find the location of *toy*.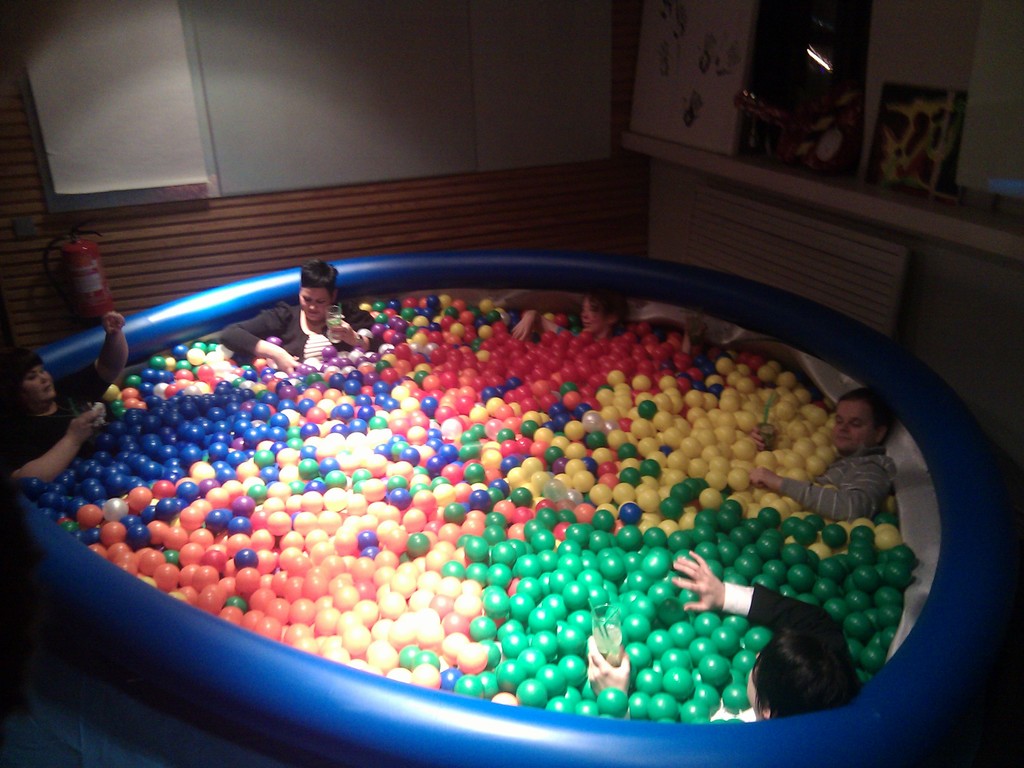
Location: 689:680:724:716.
